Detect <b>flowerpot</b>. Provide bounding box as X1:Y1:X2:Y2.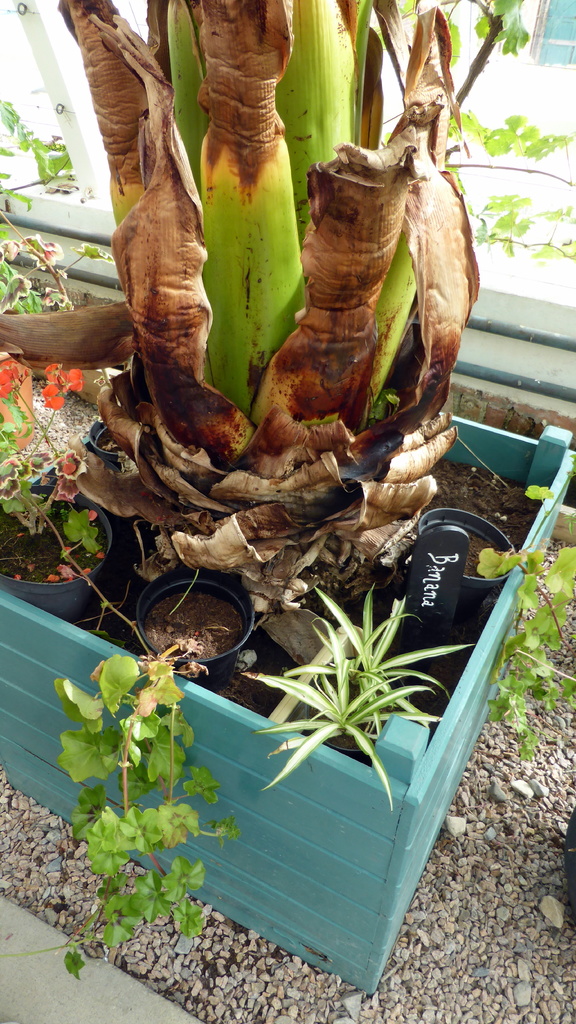
0:407:575:998.
